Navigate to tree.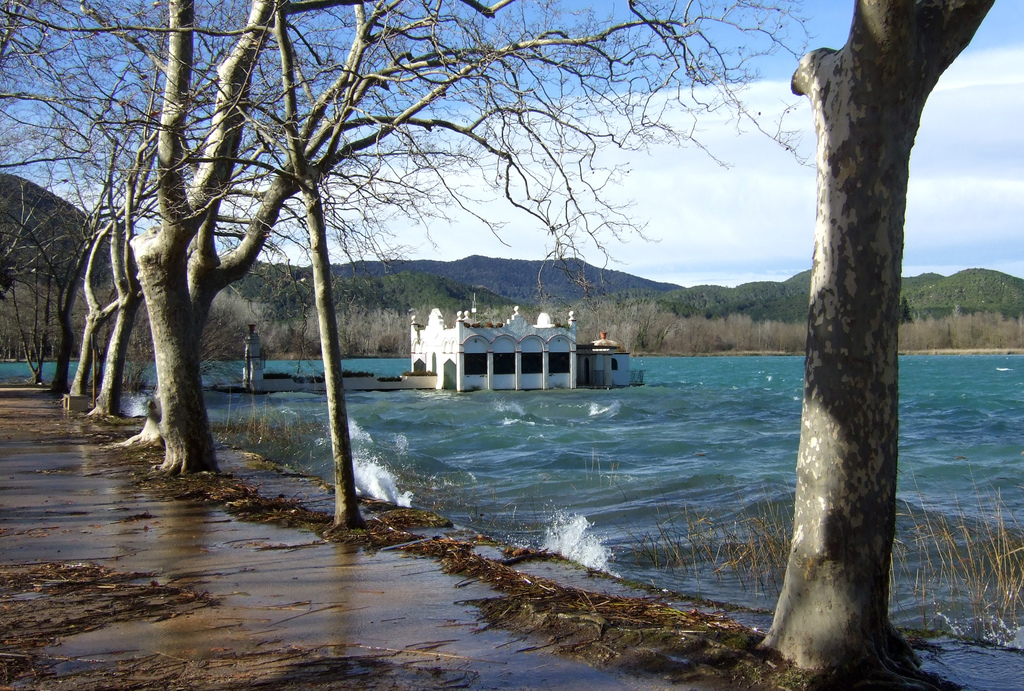
Navigation target: select_region(381, 269, 468, 325).
